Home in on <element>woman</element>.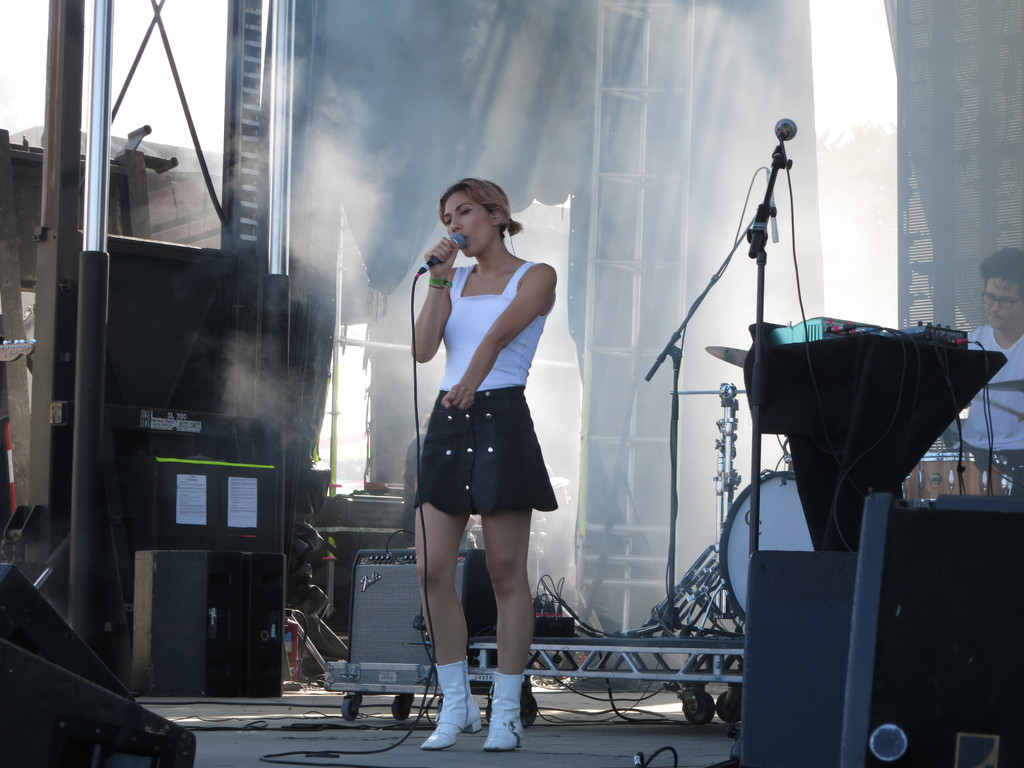
Homed in at 392, 175, 579, 758.
